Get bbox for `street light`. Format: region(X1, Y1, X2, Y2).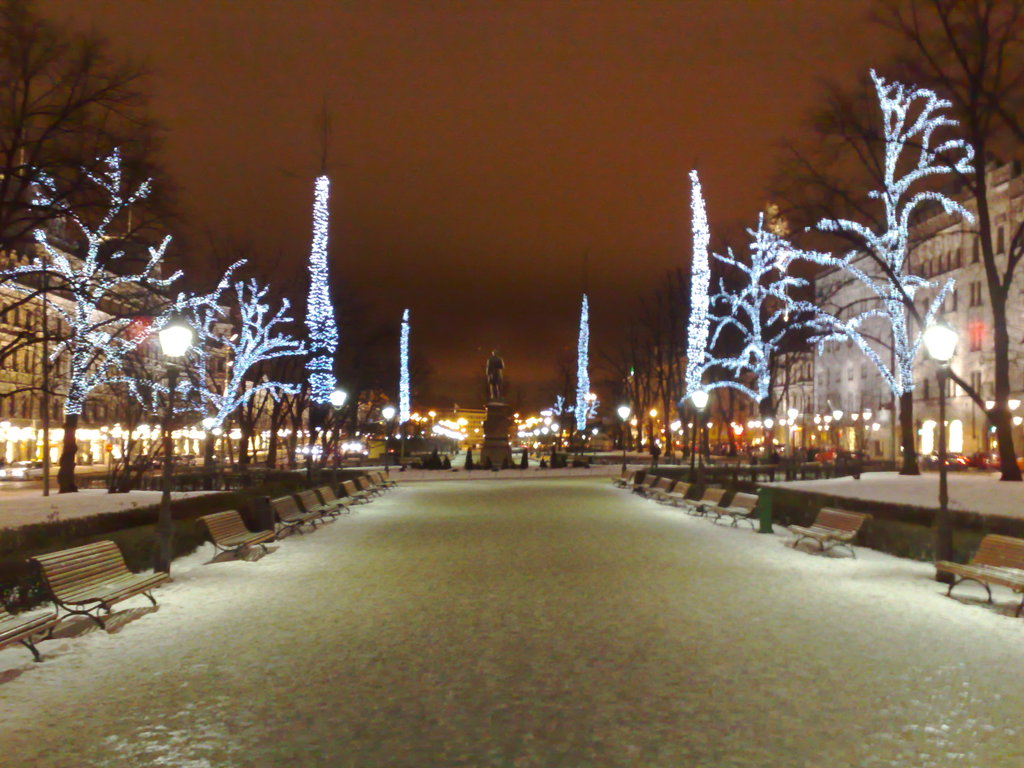
region(618, 401, 632, 470).
